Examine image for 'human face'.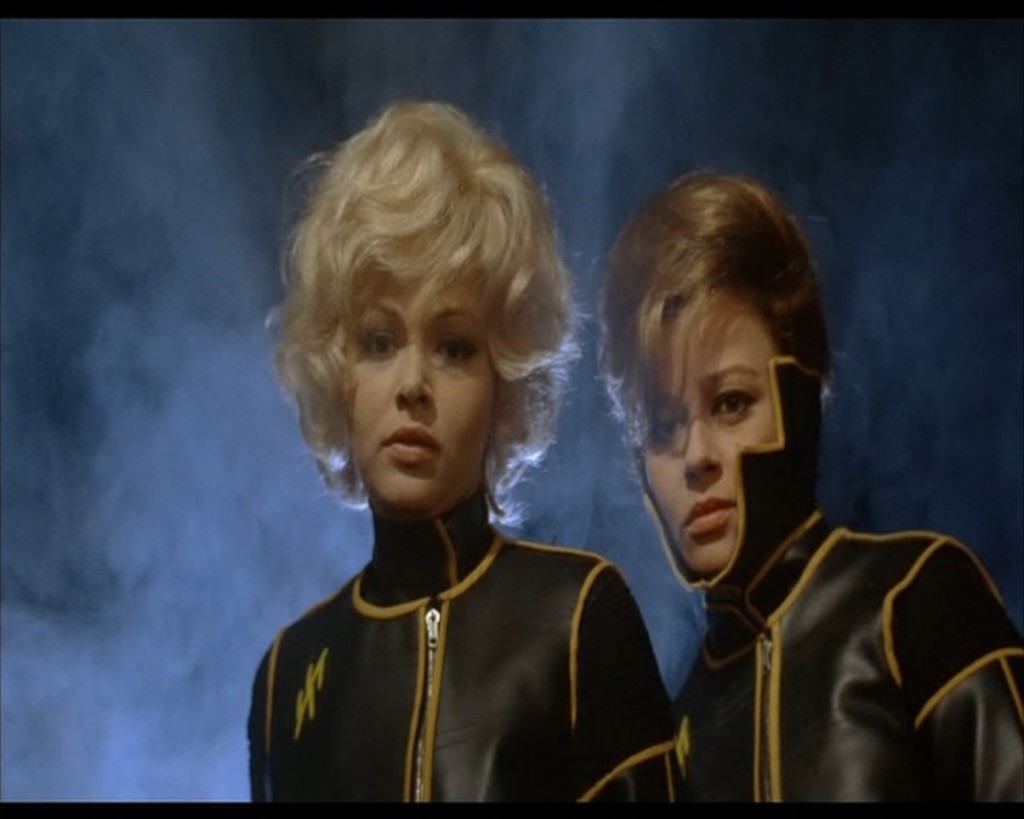
Examination result: locate(347, 263, 496, 520).
